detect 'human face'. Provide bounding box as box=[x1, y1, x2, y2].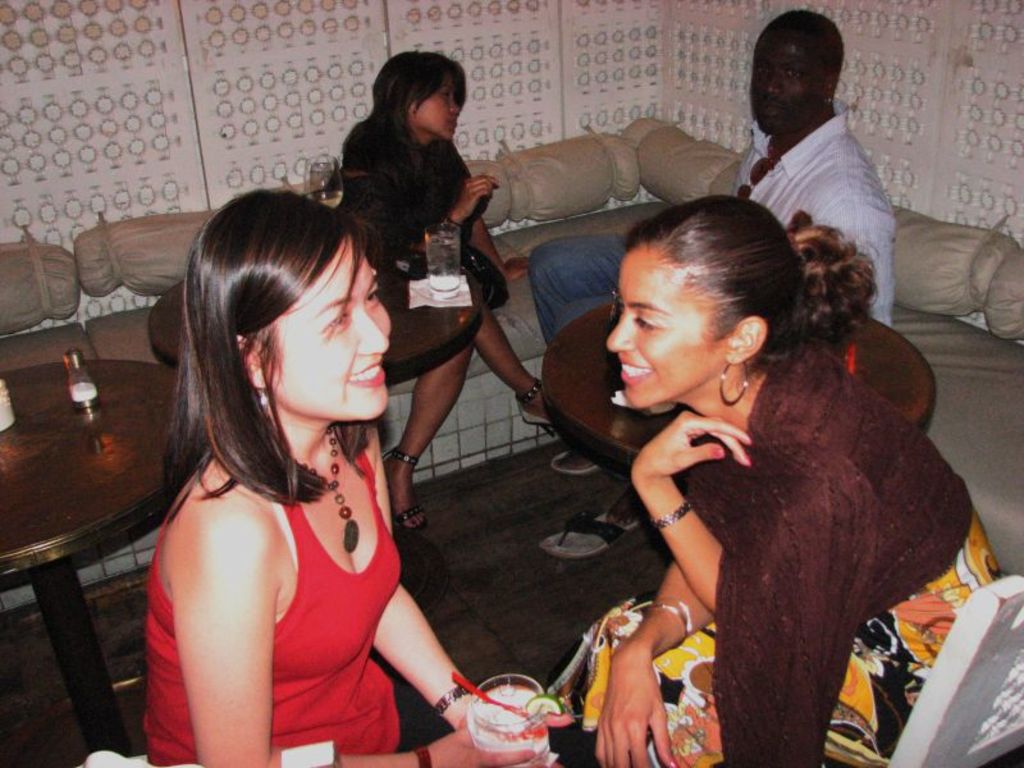
box=[604, 241, 714, 406].
